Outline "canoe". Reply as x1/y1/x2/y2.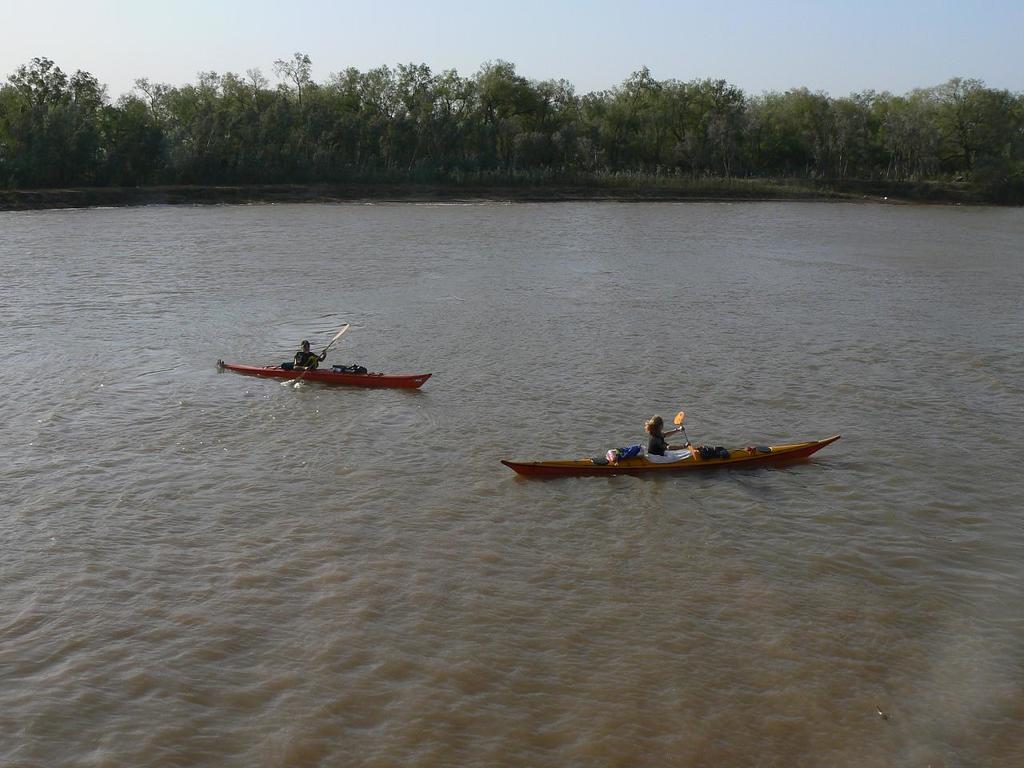
222/358/433/388.
